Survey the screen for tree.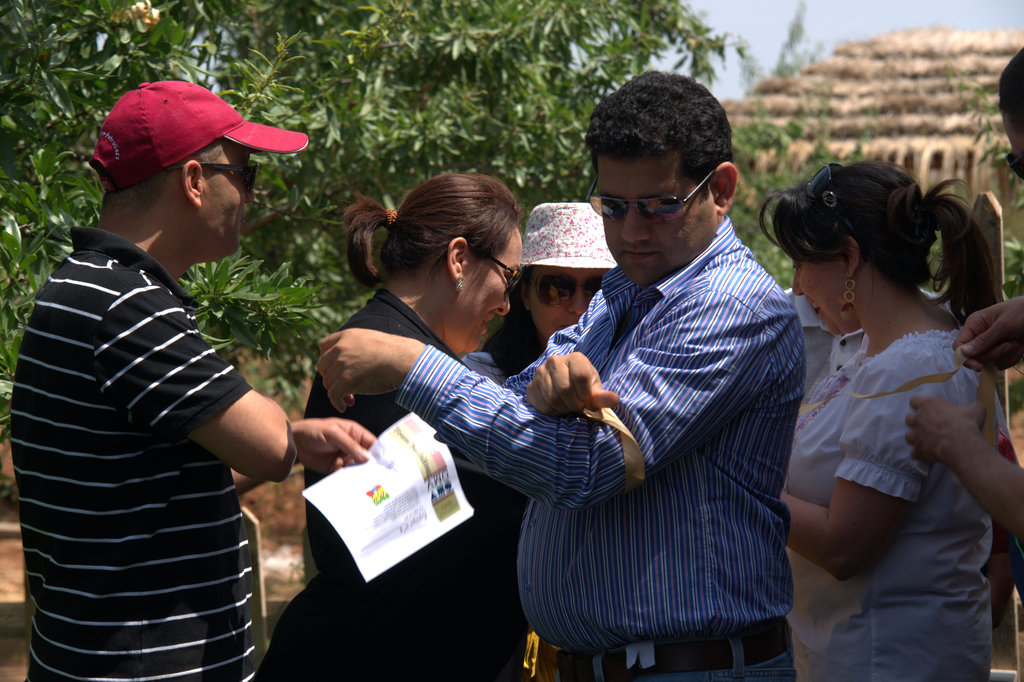
Survey found: select_region(0, 3, 750, 444).
